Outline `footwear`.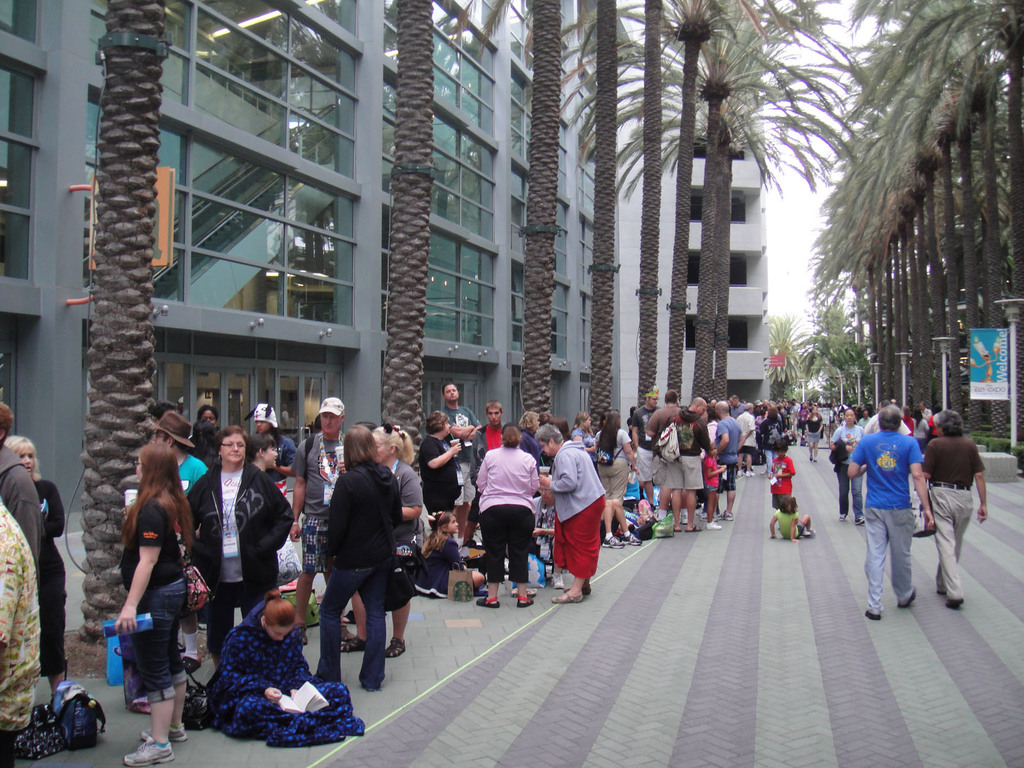
Outline: <bbox>744, 472, 754, 475</bbox>.
